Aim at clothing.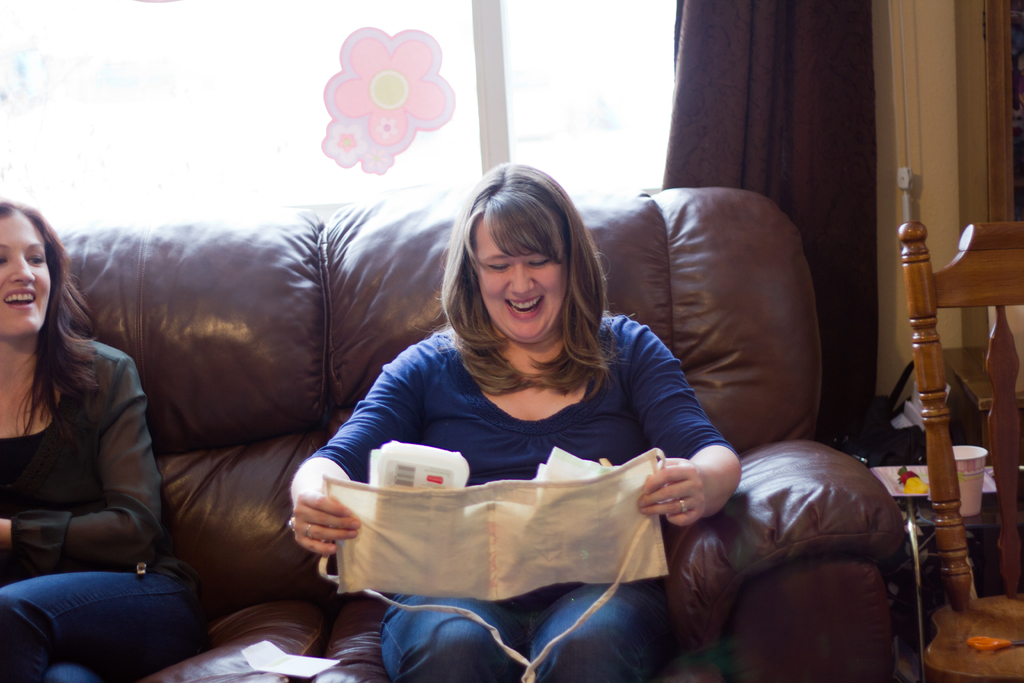
Aimed at {"x1": 0, "y1": 334, "x2": 203, "y2": 682}.
